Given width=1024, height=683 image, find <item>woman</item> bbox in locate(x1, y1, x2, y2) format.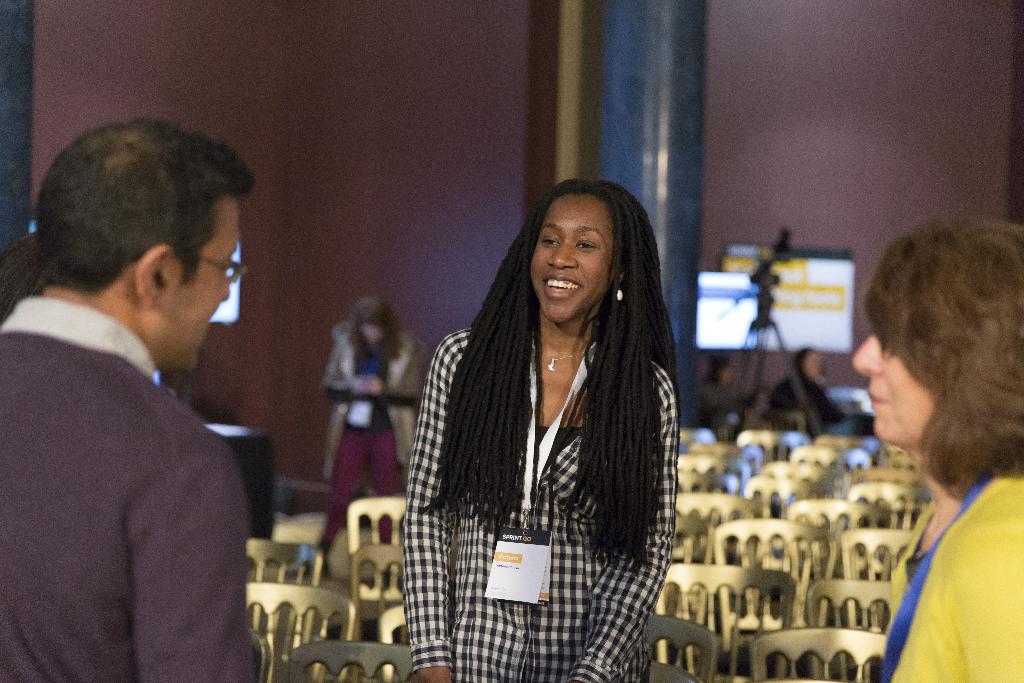
locate(320, 296, 425, 551).
